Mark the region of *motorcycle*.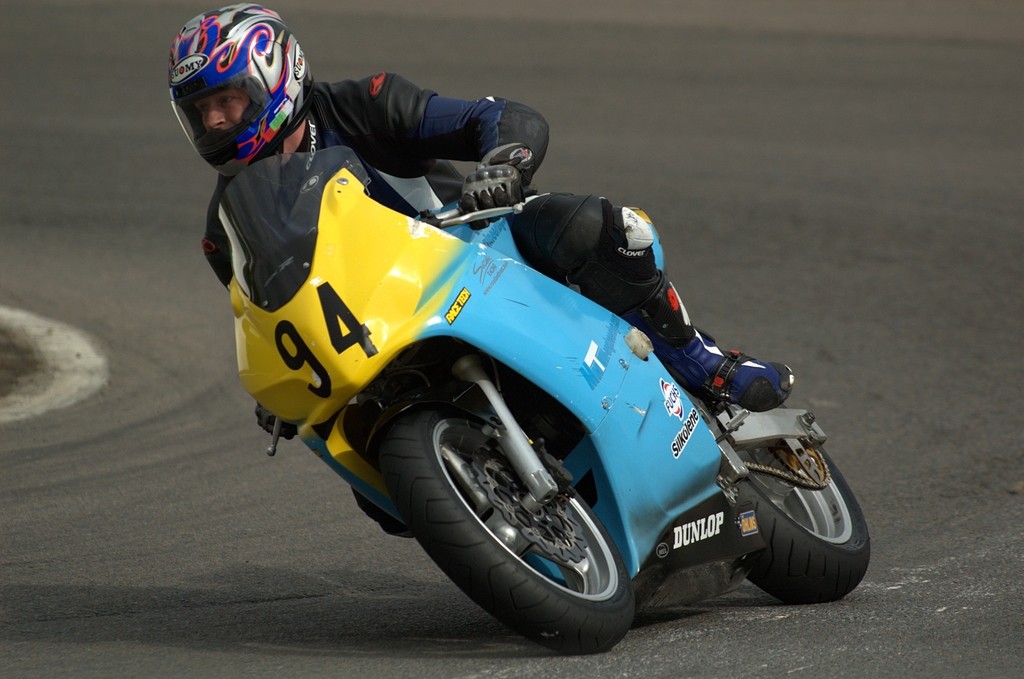
Region: (157,145,874,647).
